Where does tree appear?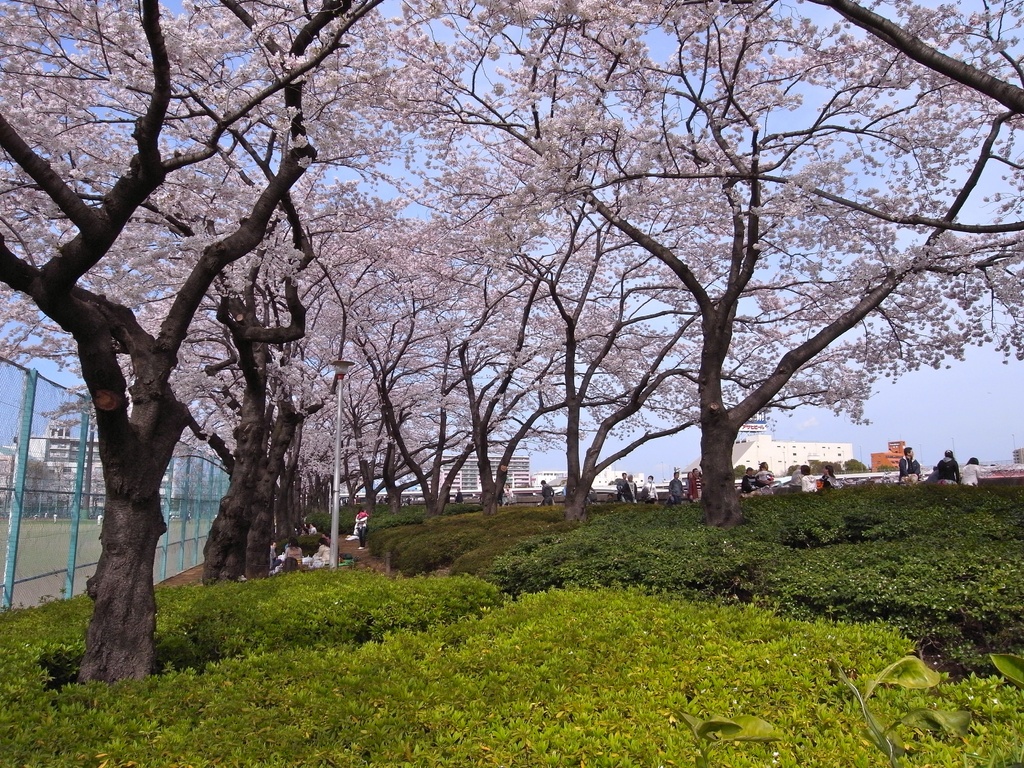
Appears at region(437, 67, 931, 535).
